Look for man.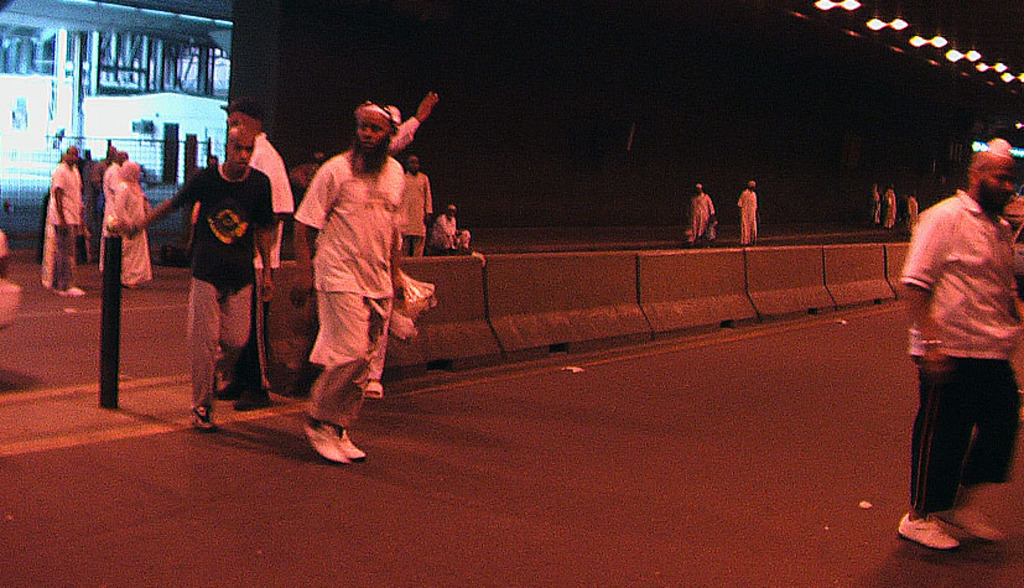
Found: 52:149:88:295.
